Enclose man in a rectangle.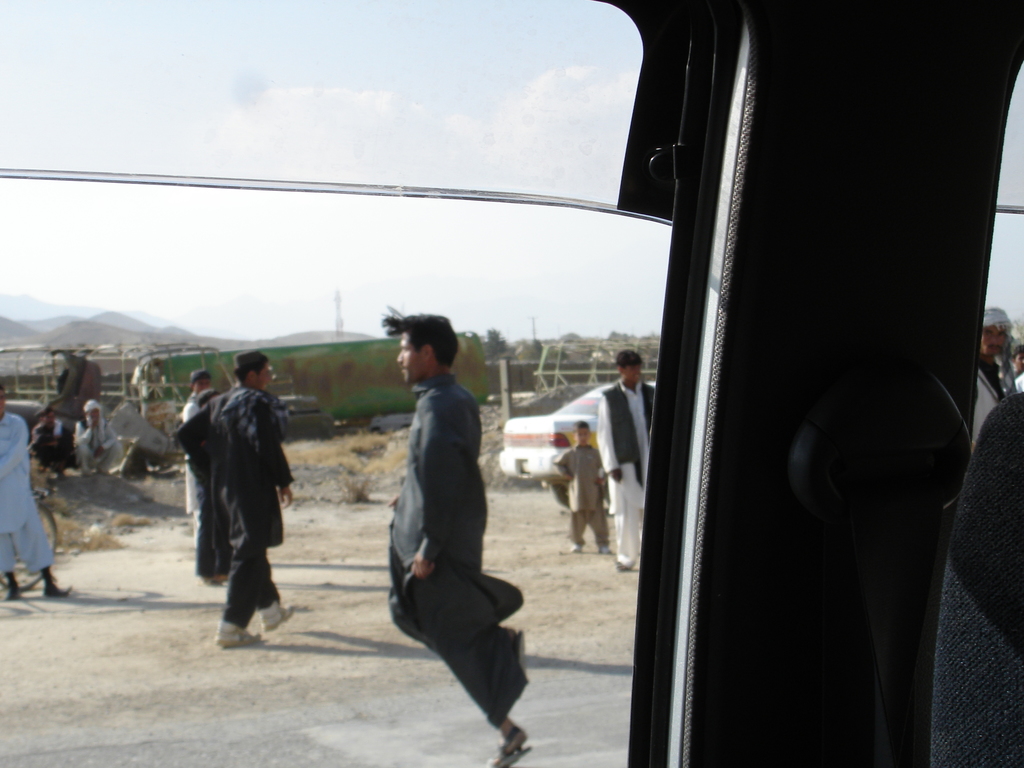
x1=181 y1=367 x2=214 y2=541.
